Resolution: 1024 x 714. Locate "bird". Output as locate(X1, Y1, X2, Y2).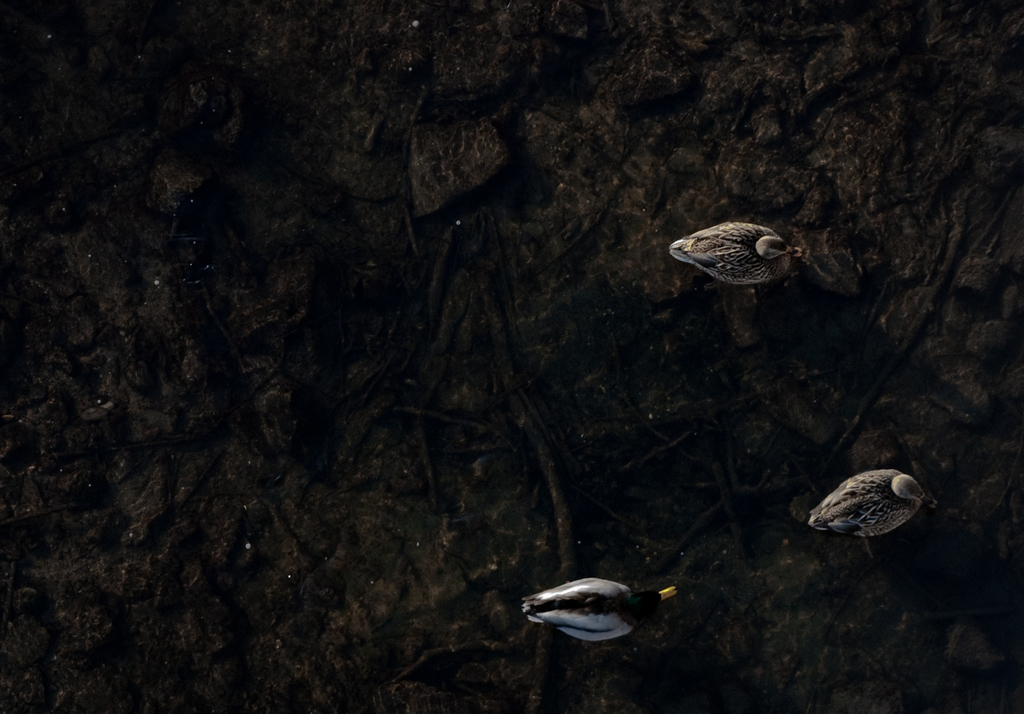
locate(662, 218, 809, 285).
